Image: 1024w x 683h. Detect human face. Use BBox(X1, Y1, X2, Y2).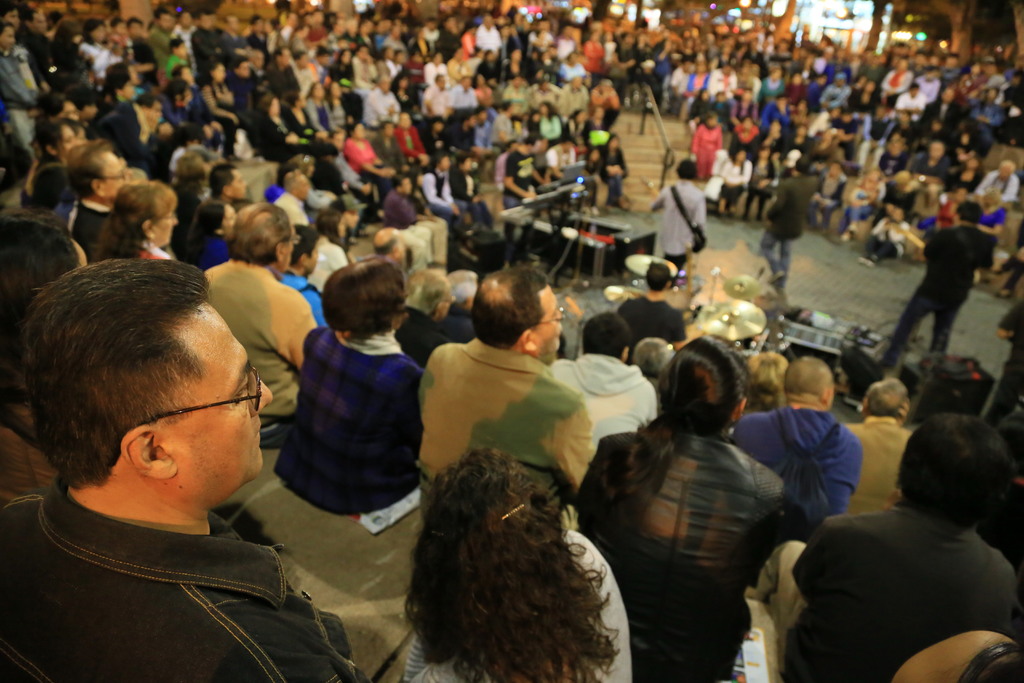
BBox(104, 154, 129, 200).
